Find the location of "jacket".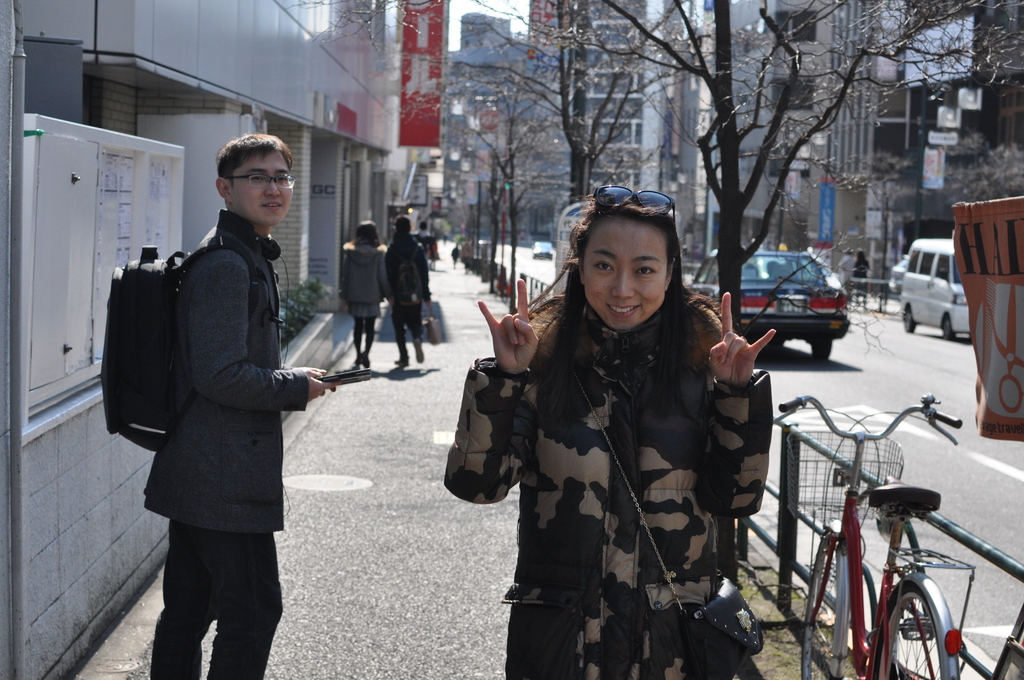
Location: 124/222/307/555.
